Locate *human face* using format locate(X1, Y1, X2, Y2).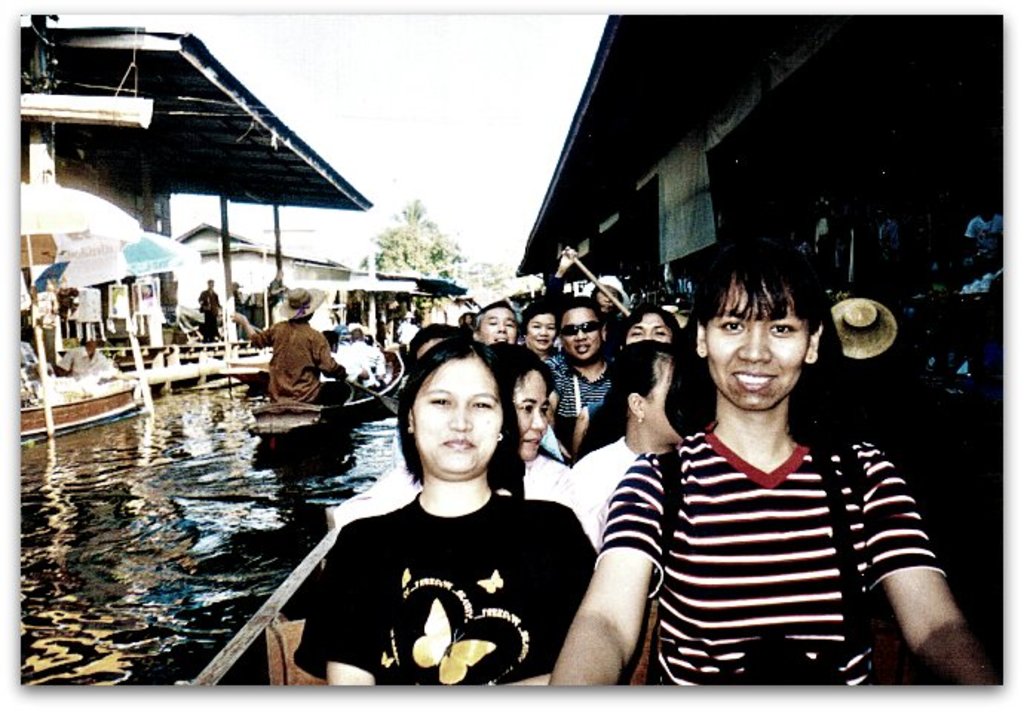
locate(511, 366, 551, 460).
